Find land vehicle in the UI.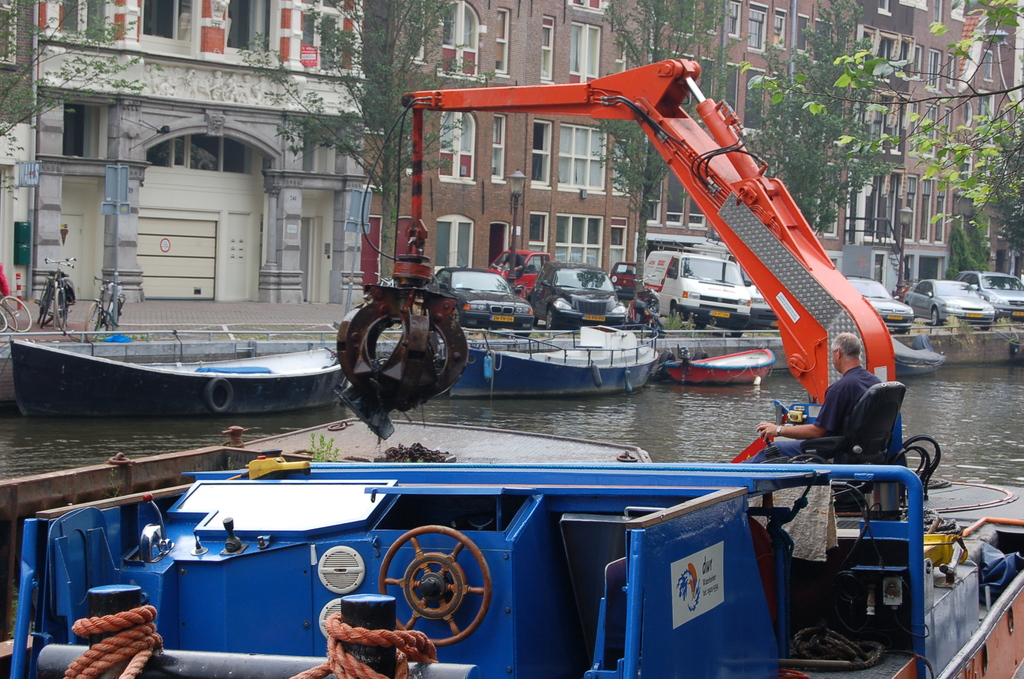
UI element at [82, 272, 121, 342].
